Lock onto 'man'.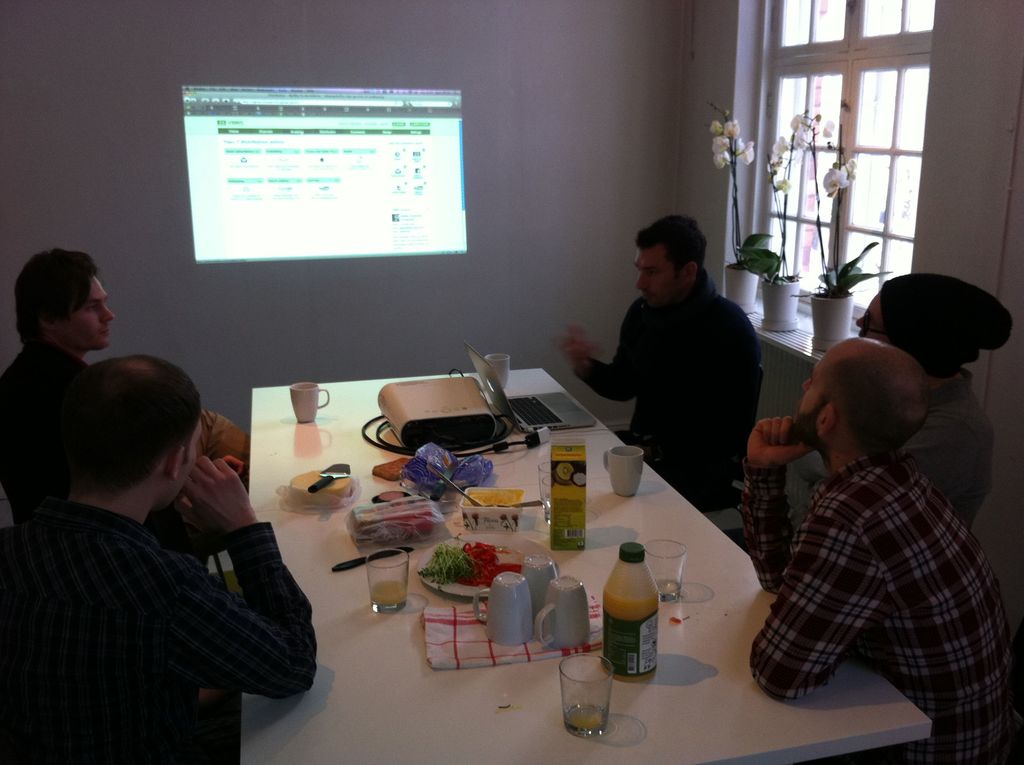
Locked: (554, 208, 758, 512).
